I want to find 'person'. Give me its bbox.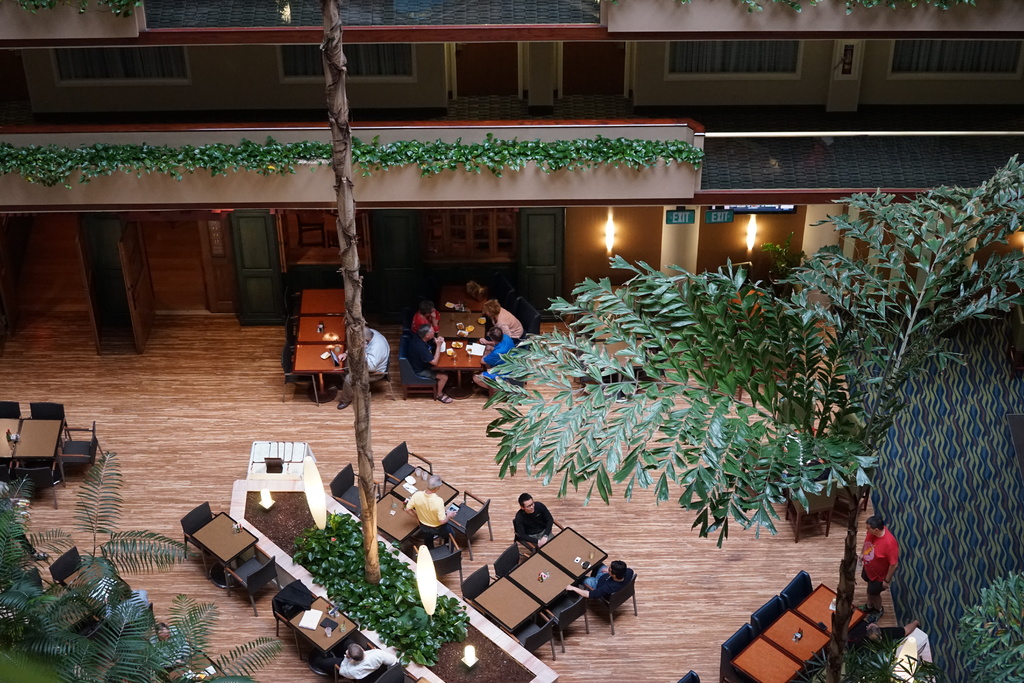
410 302 440 336.
